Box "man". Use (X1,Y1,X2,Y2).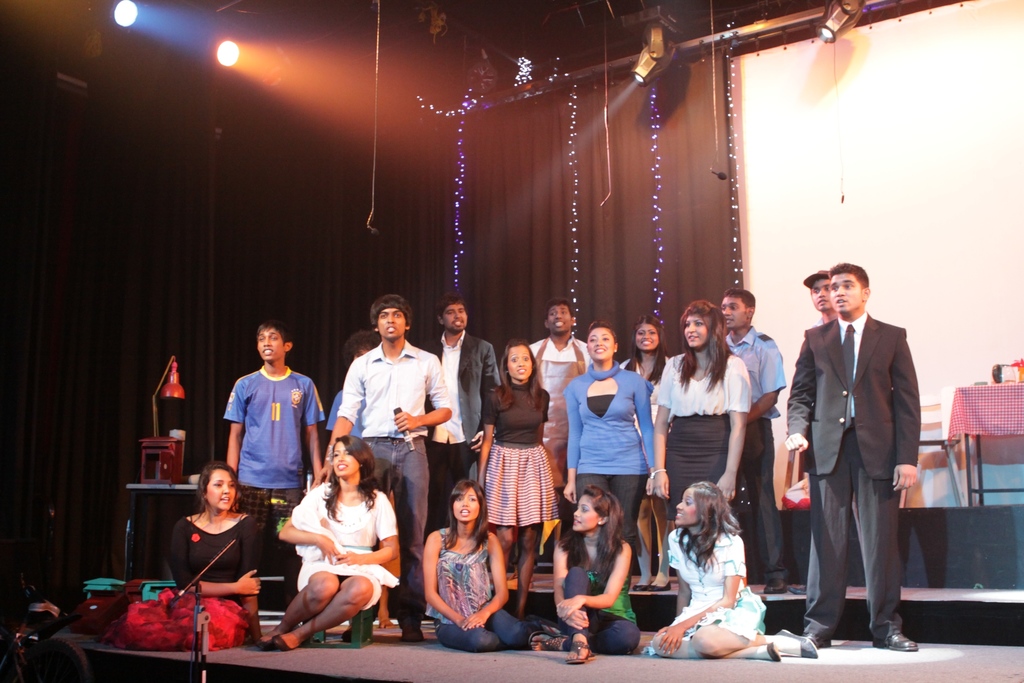
(226,320,326,632).
